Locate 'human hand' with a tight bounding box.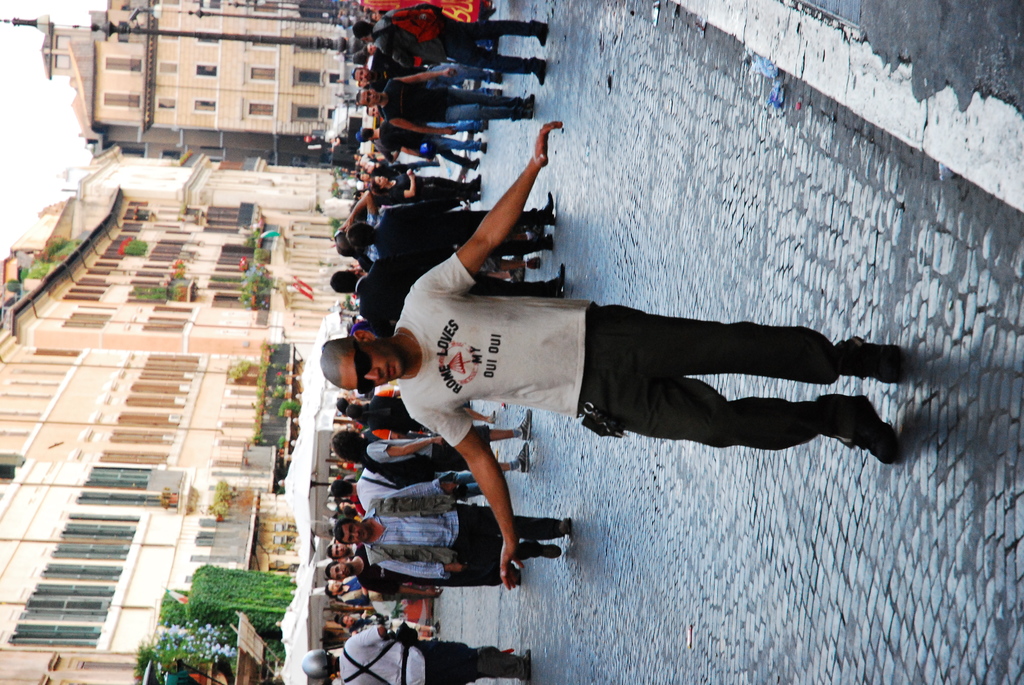
[x1=533, y1=120, x2=563, y2=167].
